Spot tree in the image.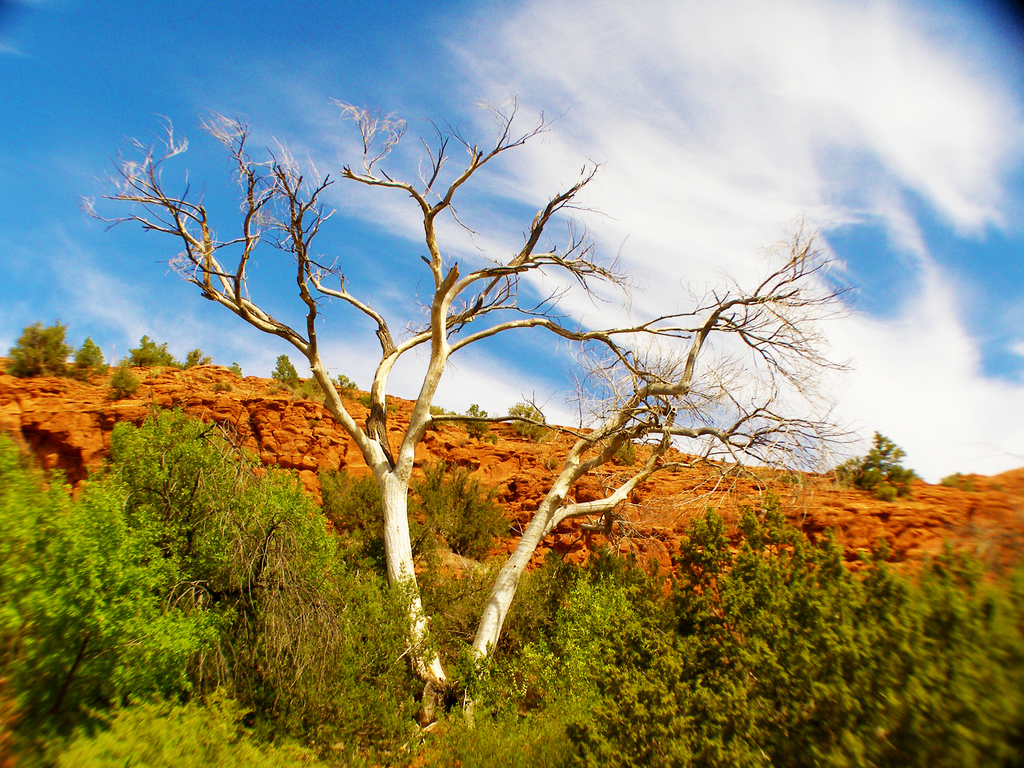
tree found at left=334, top=366, right=360, bottom=402.
